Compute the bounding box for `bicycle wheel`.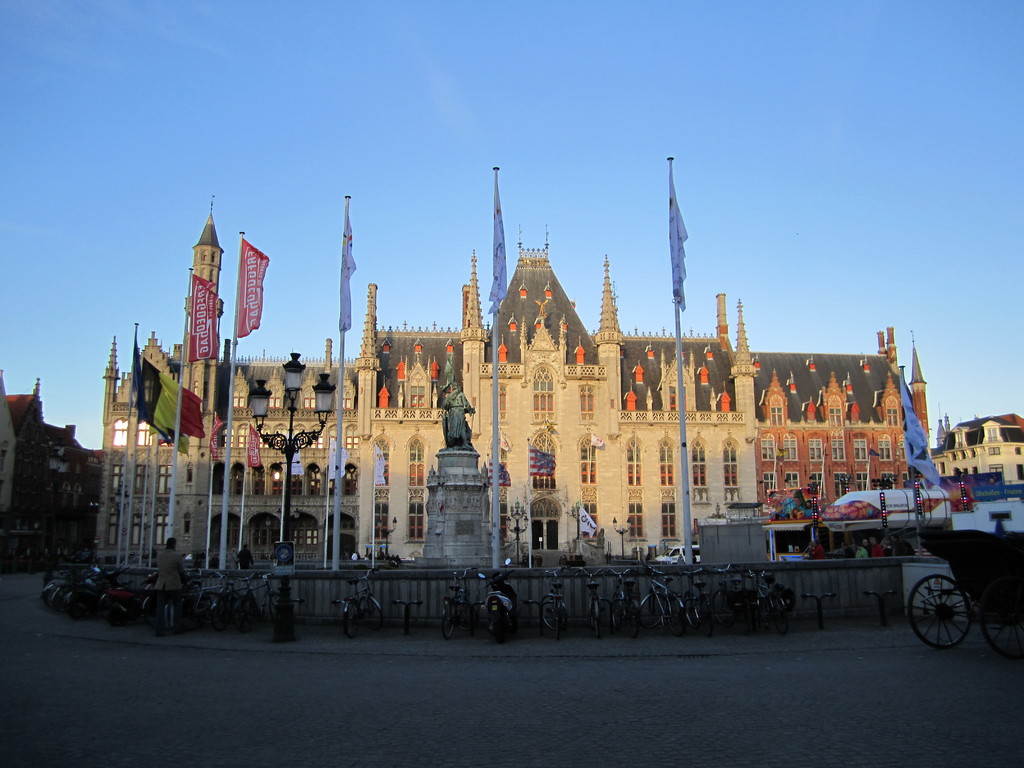
Rect(212, 596, 230, 632).
